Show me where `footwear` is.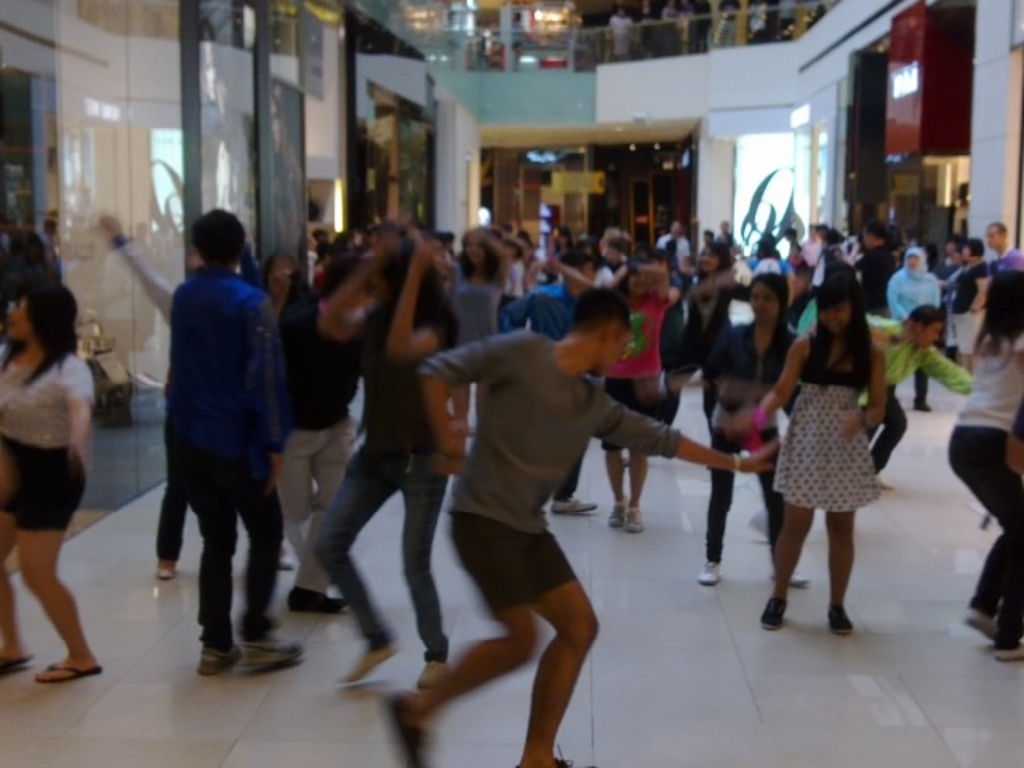
`footwear` is at rect(149, 560, 171, 576).
